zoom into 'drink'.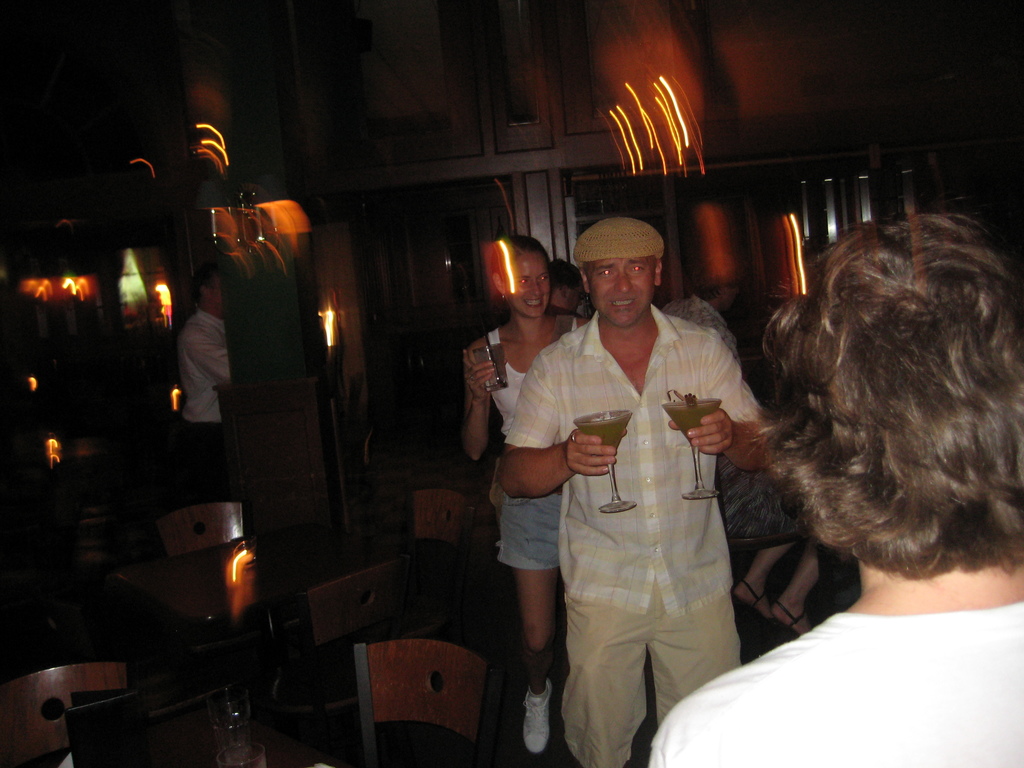
Zoom target: {"left": 472, "top": 343, "right": 500, "bottom": 379}.
